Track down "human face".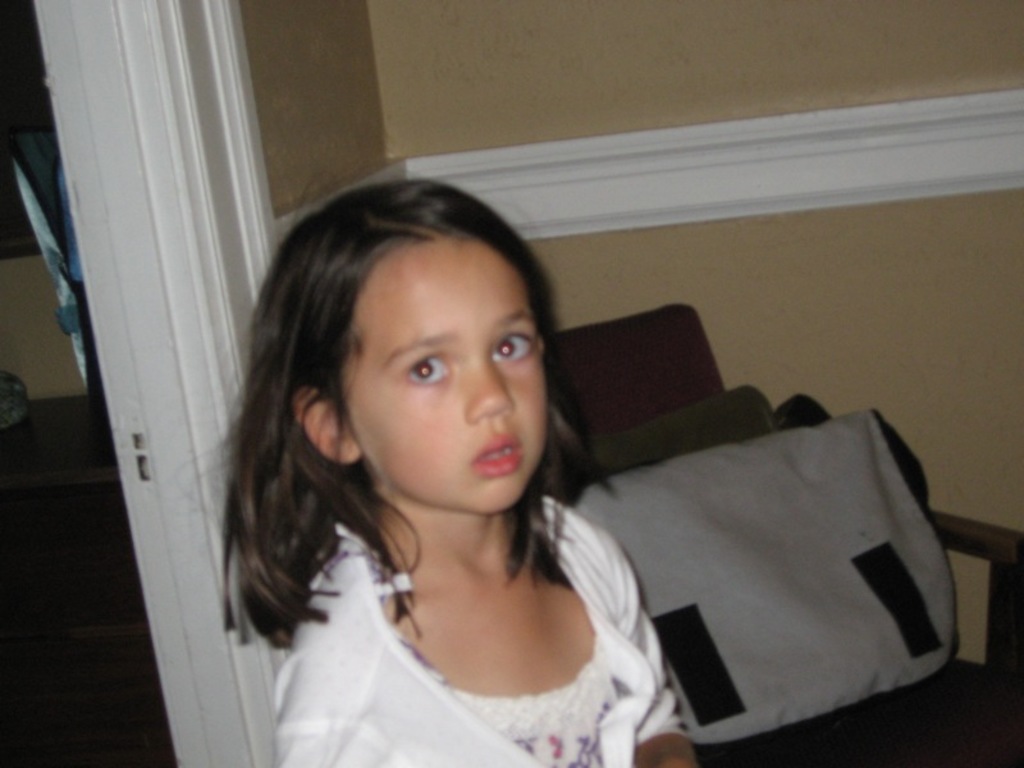
Tracked to left=355, top=239, right=544, bottom=511.
